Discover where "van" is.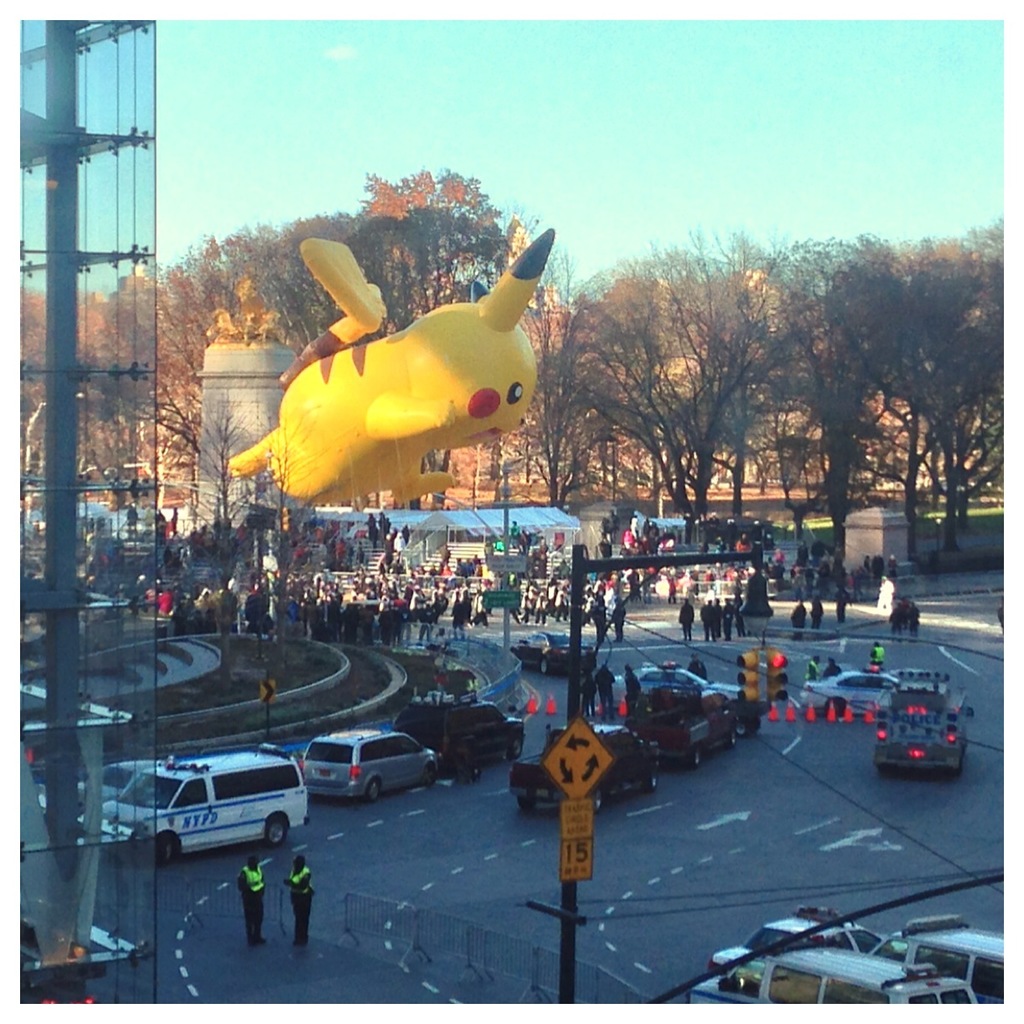
Discovered at rect(97, 741, 310, 872).
